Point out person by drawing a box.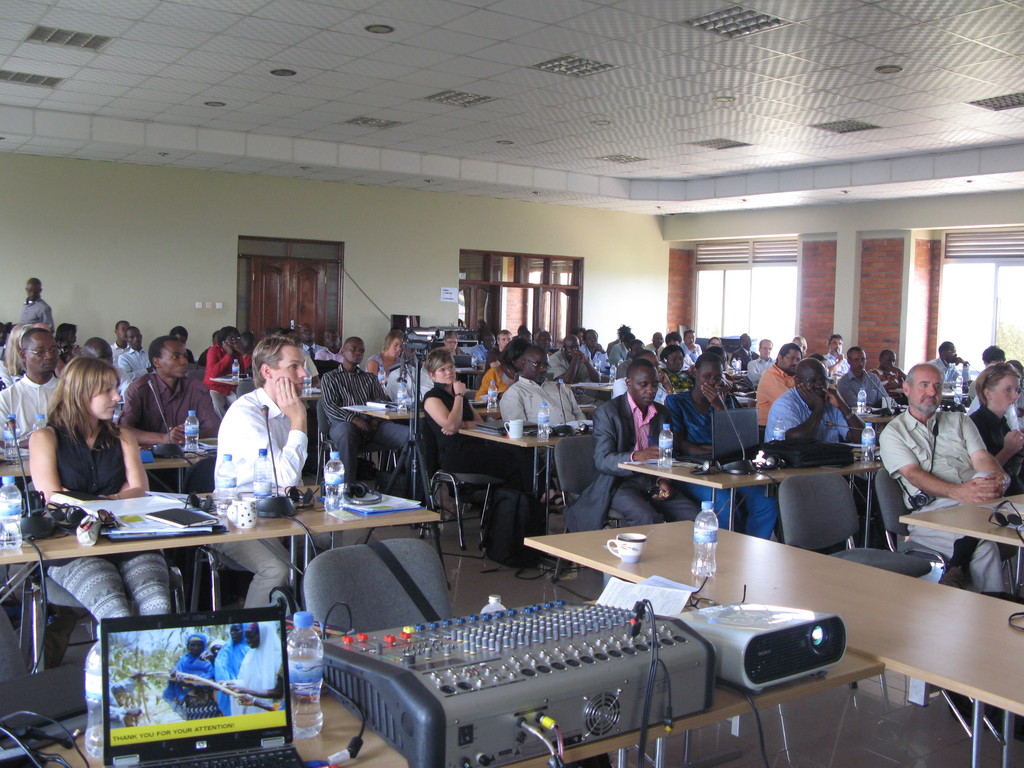
755,346,830,446.
